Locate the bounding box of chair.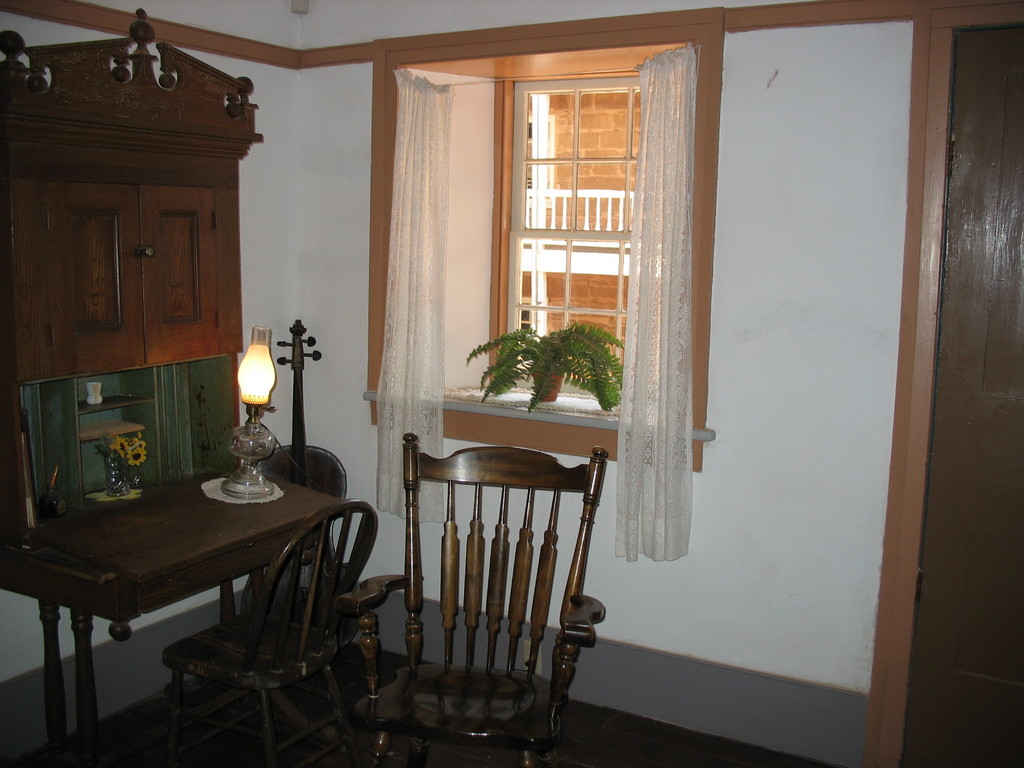
Bounding box: select_region(223, 440, 354, 624).
